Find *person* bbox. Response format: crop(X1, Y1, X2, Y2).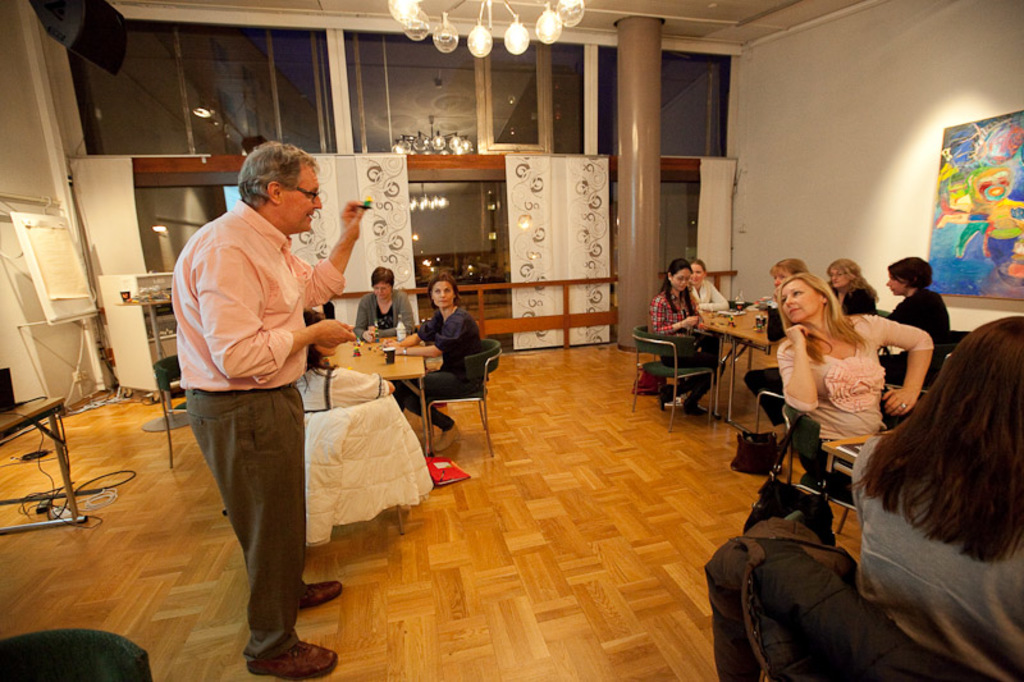
crop(850, 315, 1023, 681).
